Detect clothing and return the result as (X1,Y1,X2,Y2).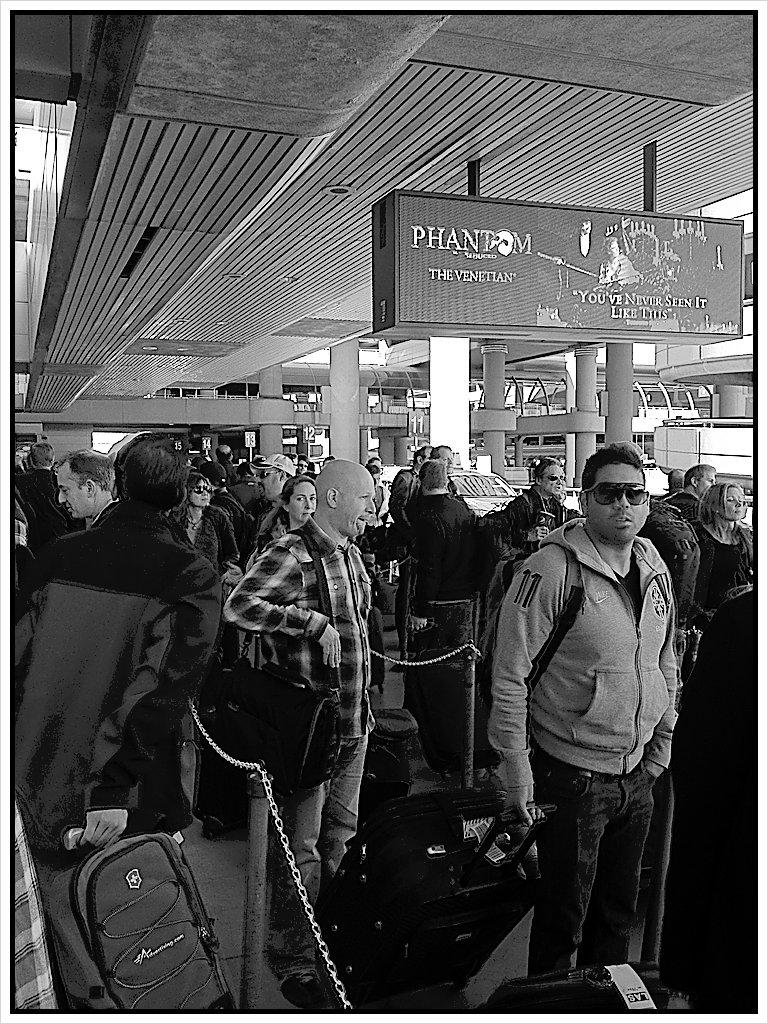
(670,521,767,631).
